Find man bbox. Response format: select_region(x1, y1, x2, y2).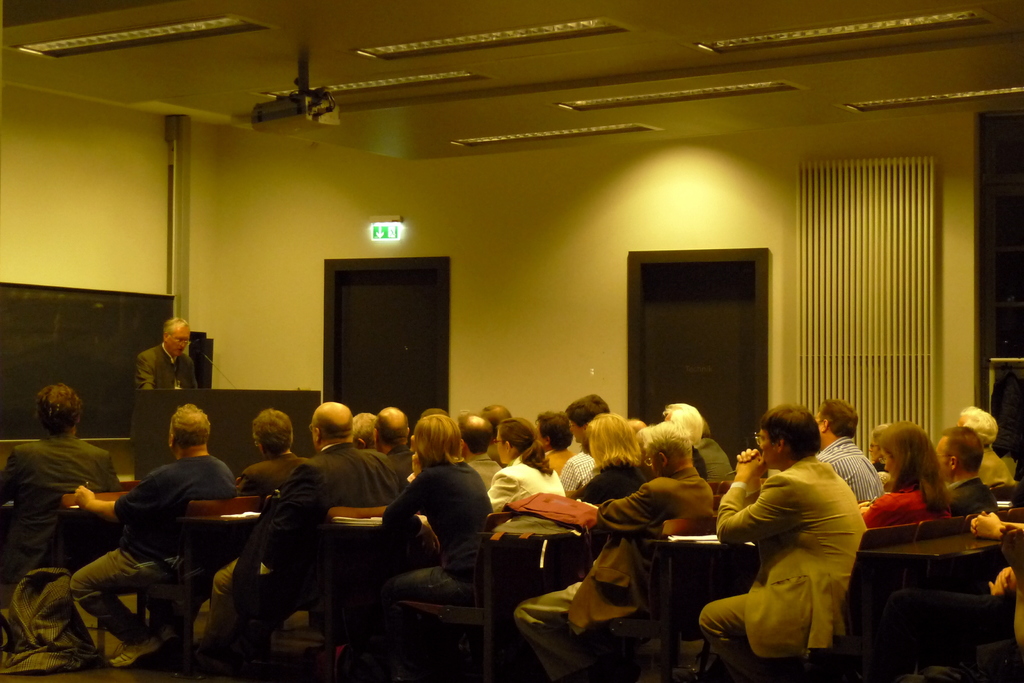
select_region(0, 384, 129, 603).
